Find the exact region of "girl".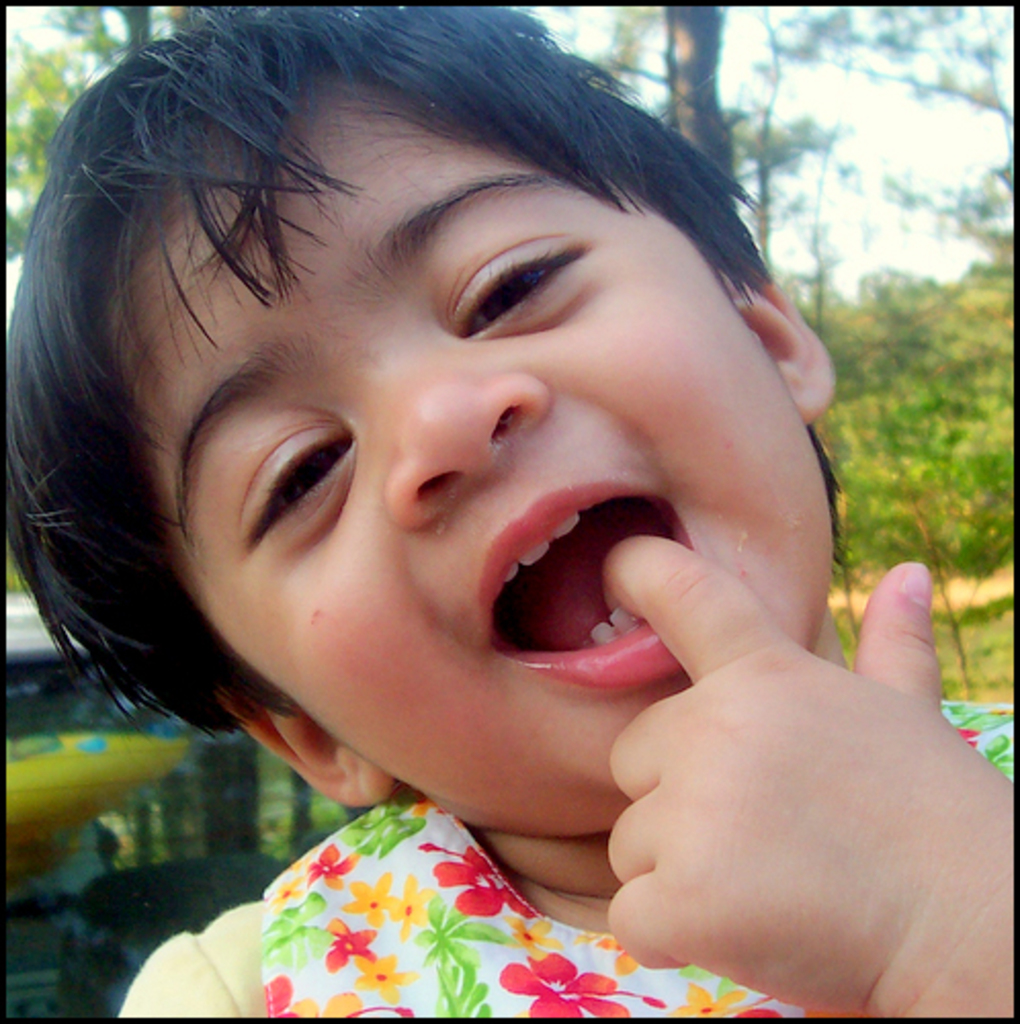
Exact region: l=6, t=8, r=1014, b=1022.
